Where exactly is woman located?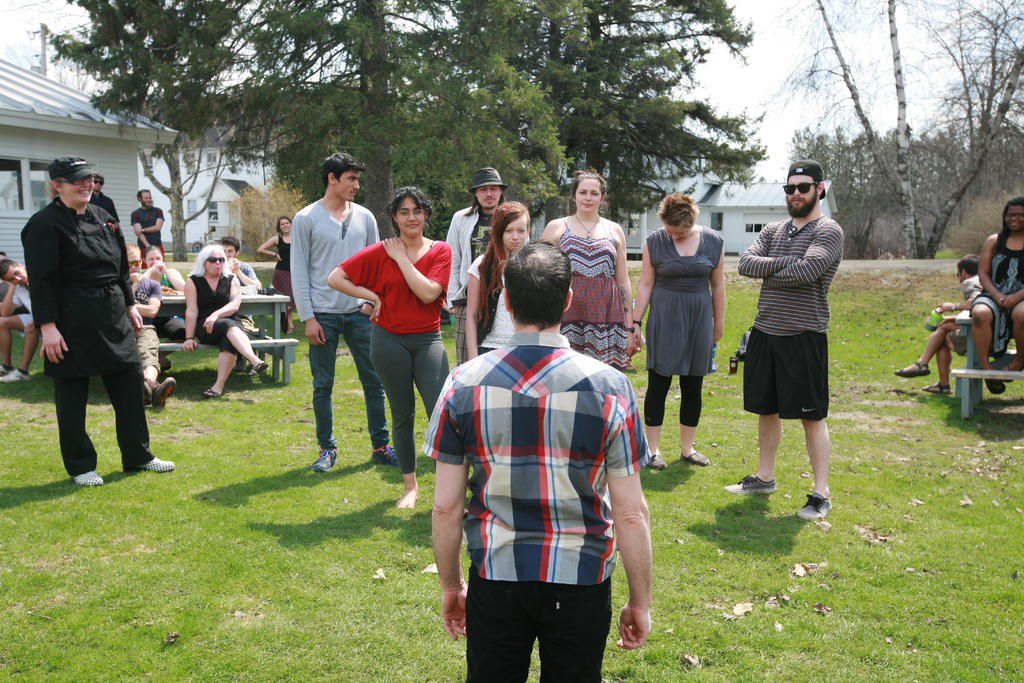
Its bounding box is 181 242 268 400.
